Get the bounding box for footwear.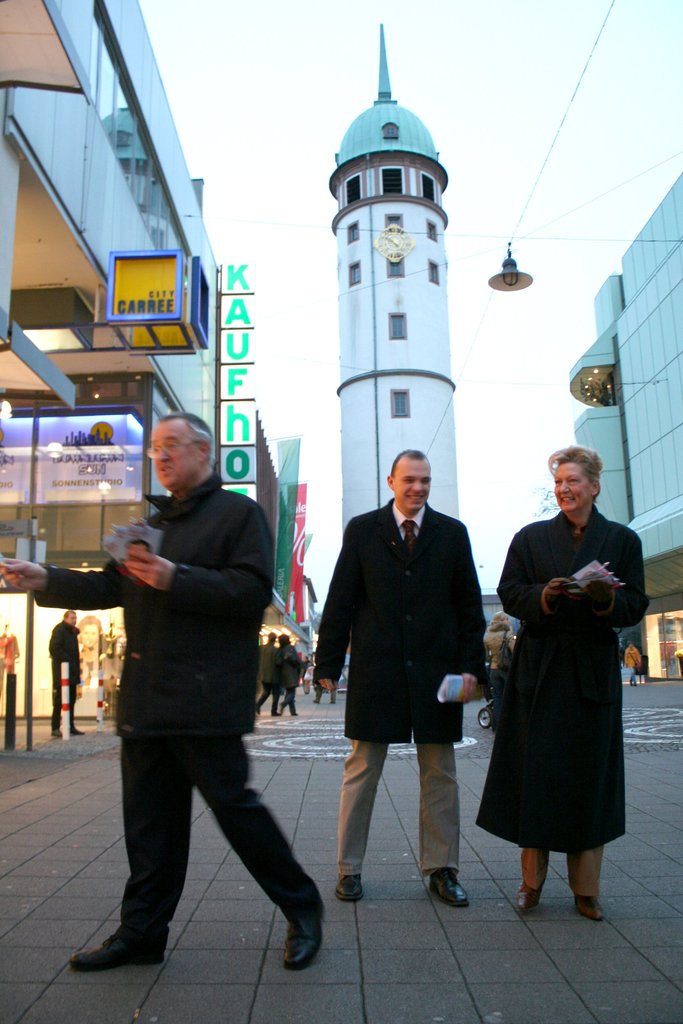
detection(573, 896, 606, 926).
